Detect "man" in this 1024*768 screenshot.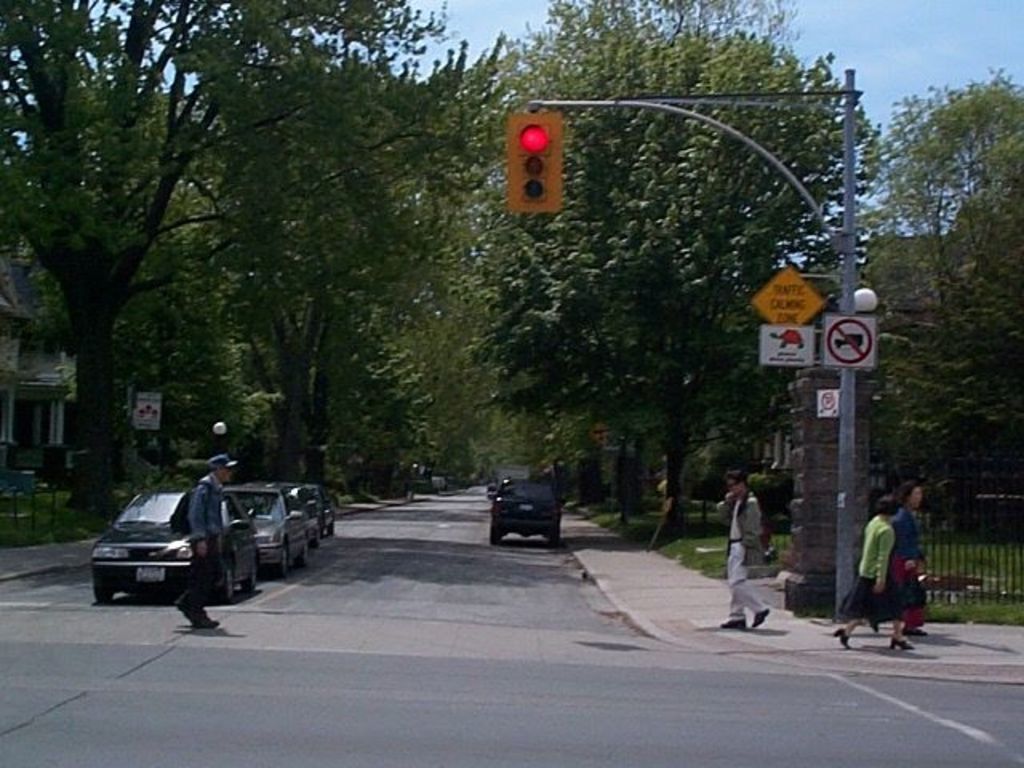
Detection: box(176, 451, 234, 627).
